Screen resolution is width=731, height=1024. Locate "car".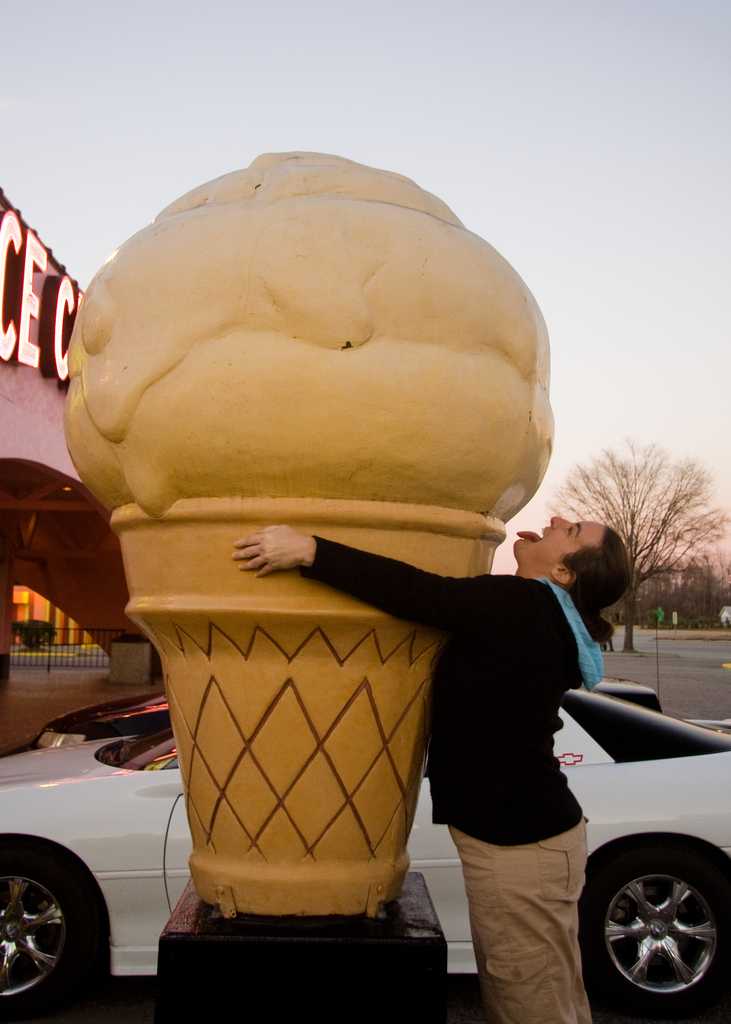
[x1=0, y1=574, x2=730, y2=1012].
